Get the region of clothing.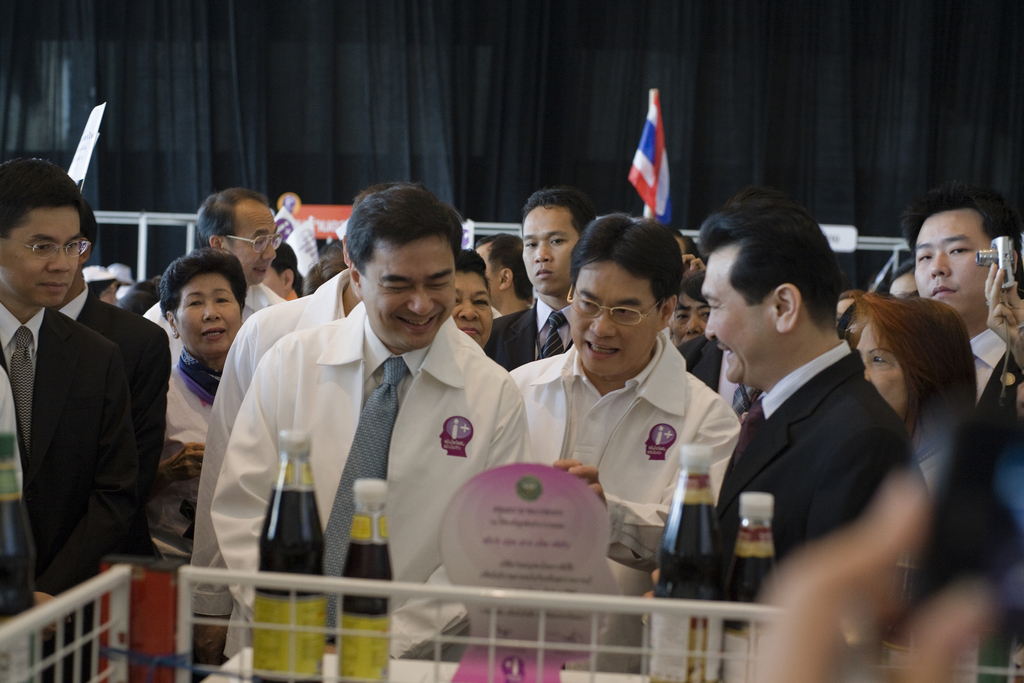
region(671, 336, 766, 415).
